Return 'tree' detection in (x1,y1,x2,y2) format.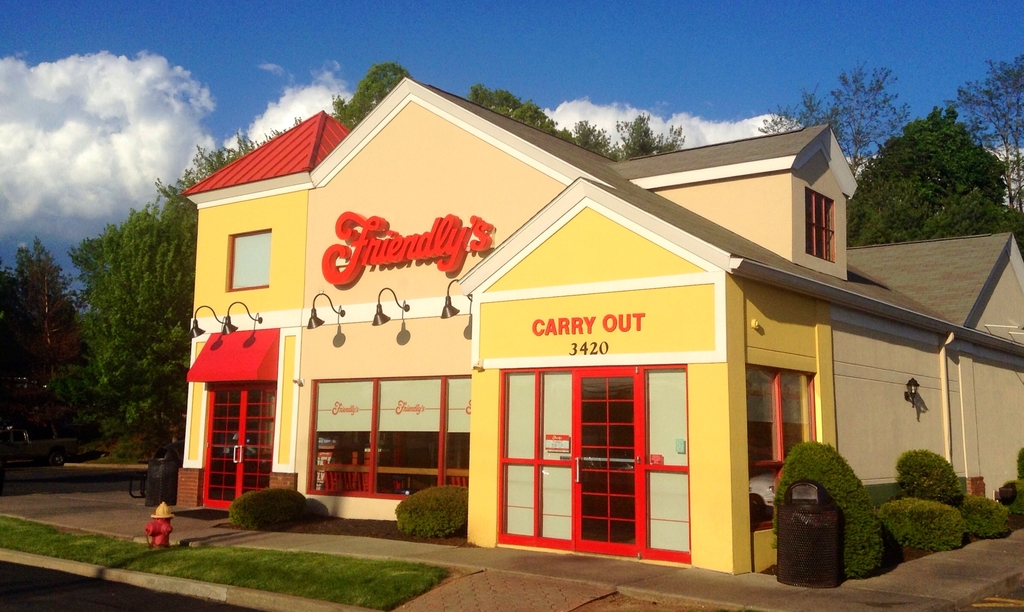
(870,93,1001,238).
